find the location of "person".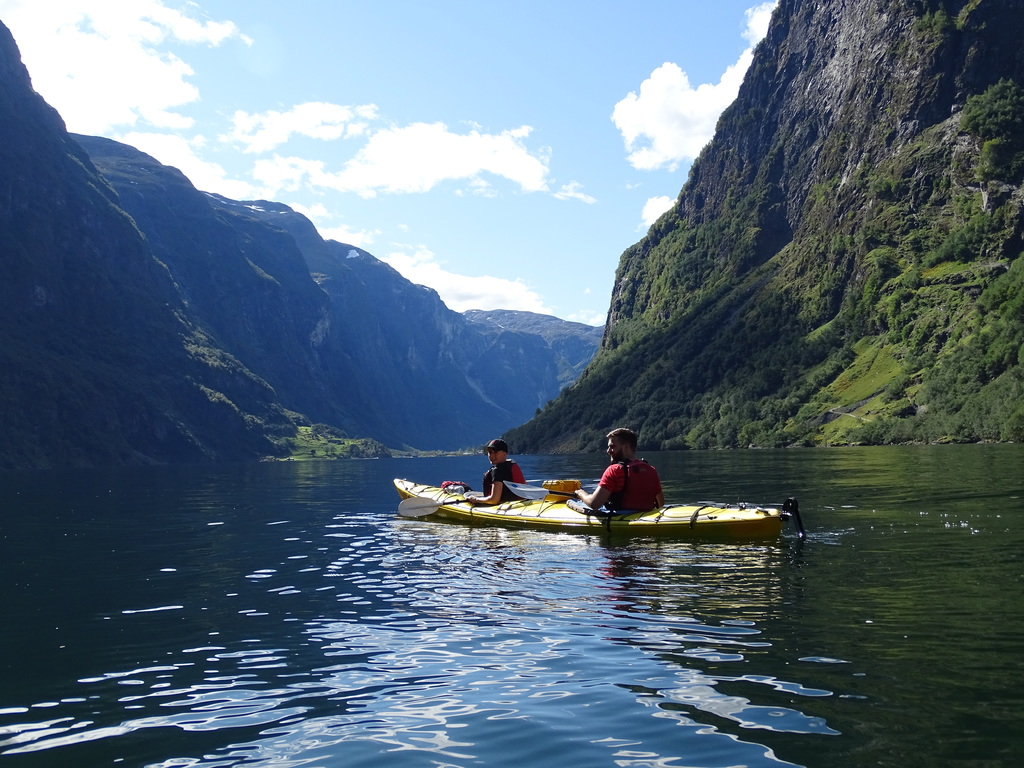
Location: bbox=[573, 428, 666, 515].
